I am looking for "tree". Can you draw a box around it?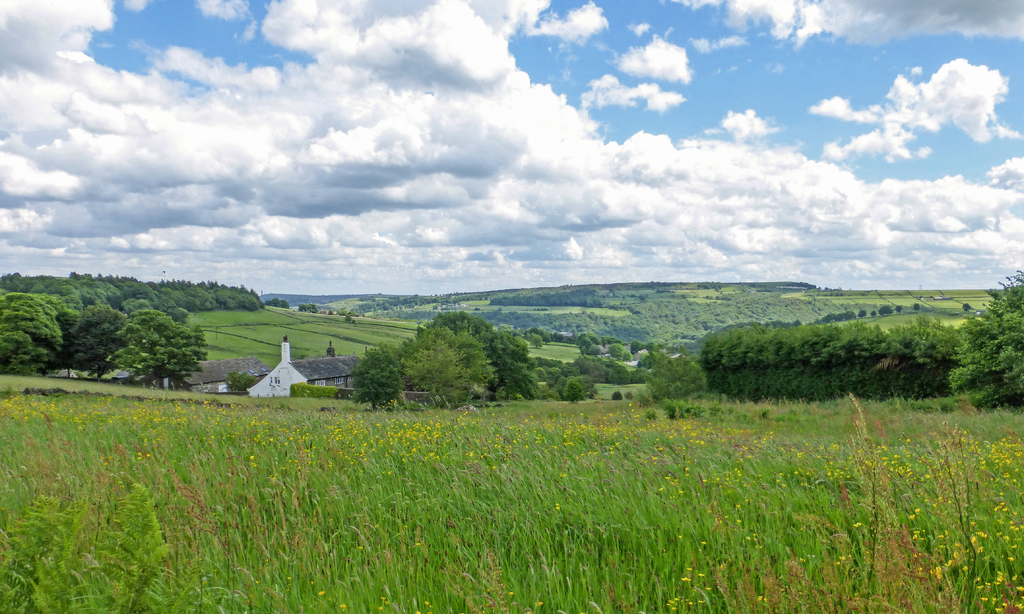
Sure, the bounding box is [535,353,569,398].
